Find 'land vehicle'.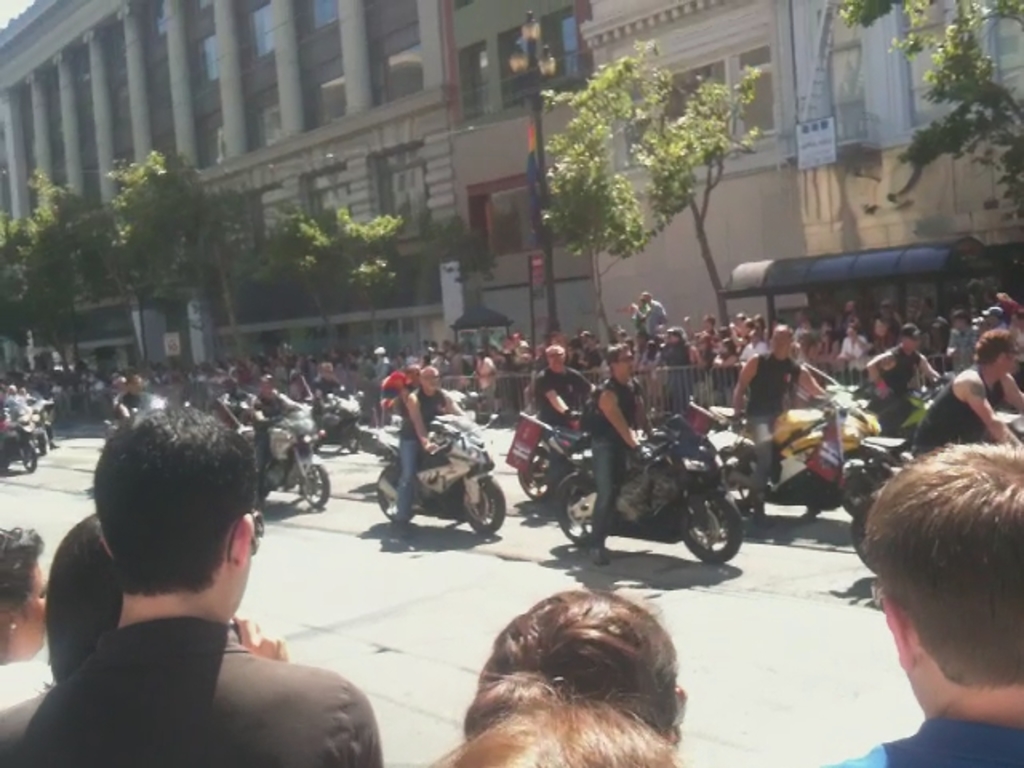
370 411 510 544.
